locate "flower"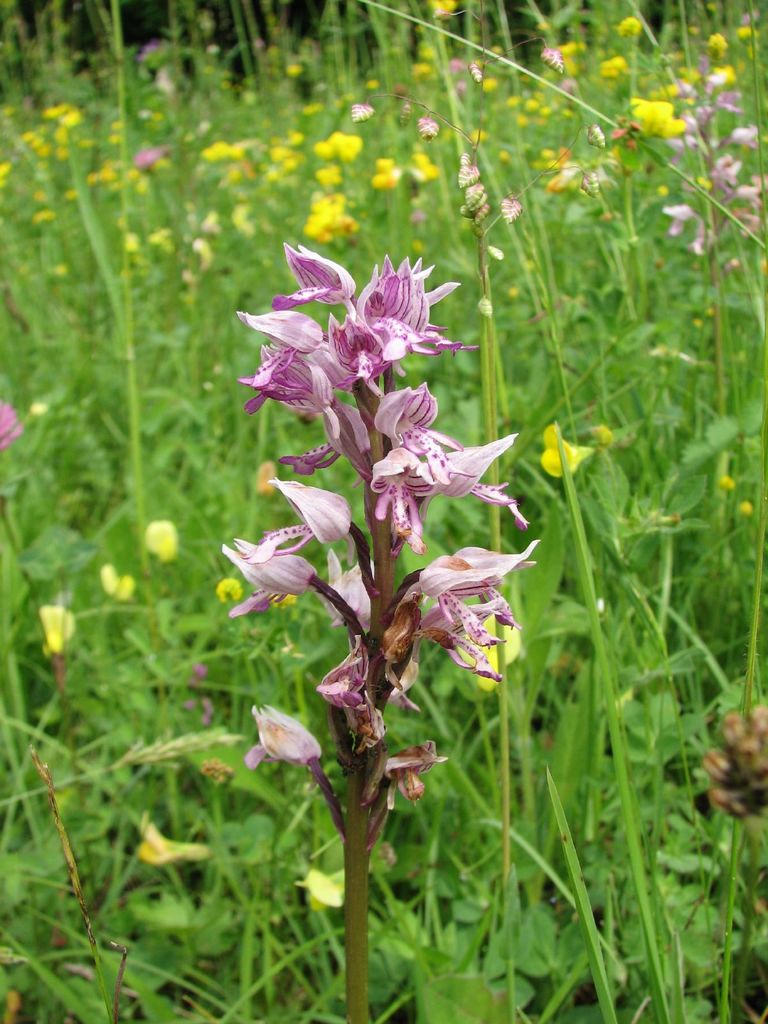
x1=103, y1=568, x2=138, y2=603
